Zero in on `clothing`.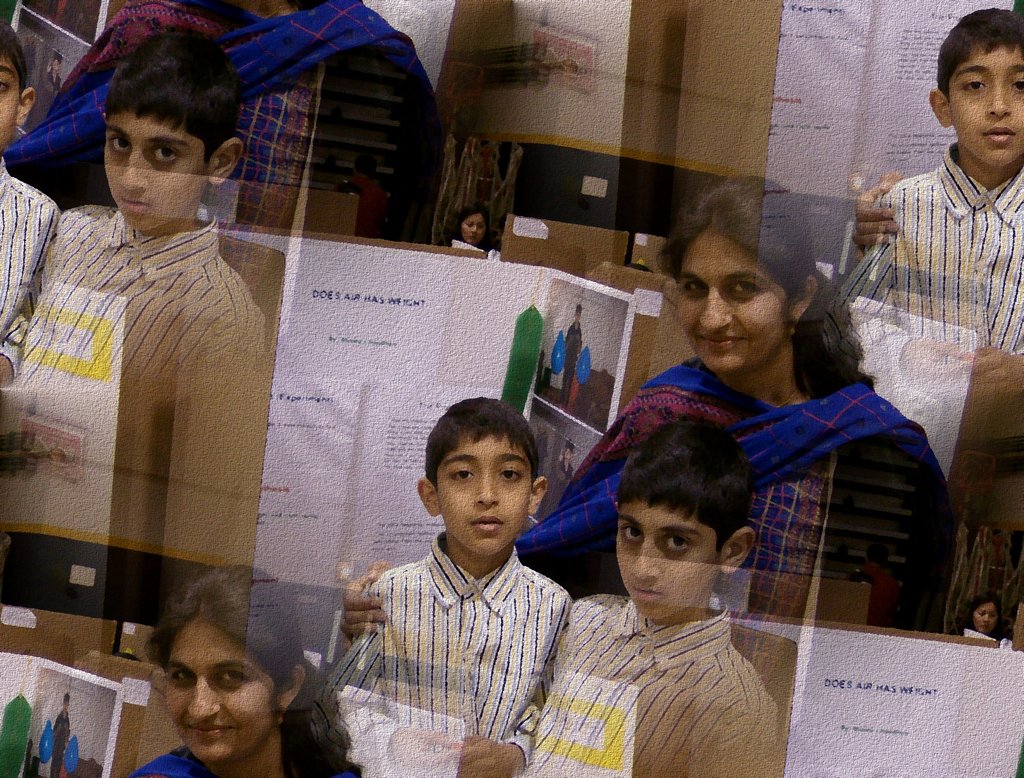
Zeroed in: bbox=[824, 144, 1023, 354].
